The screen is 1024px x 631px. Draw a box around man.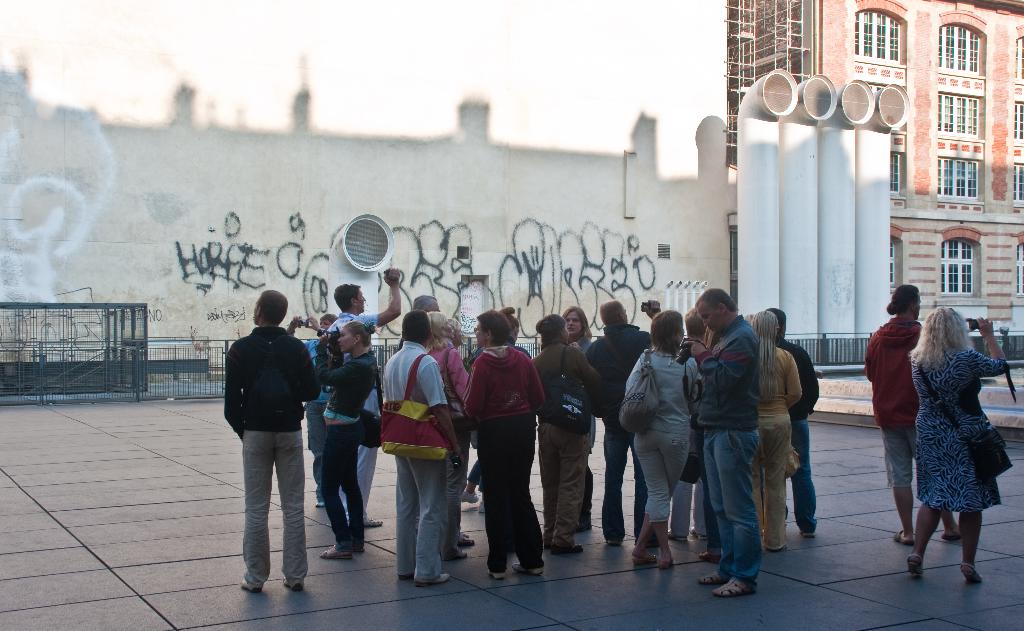
x1=586, y1=297, x2=660, y2=547.
